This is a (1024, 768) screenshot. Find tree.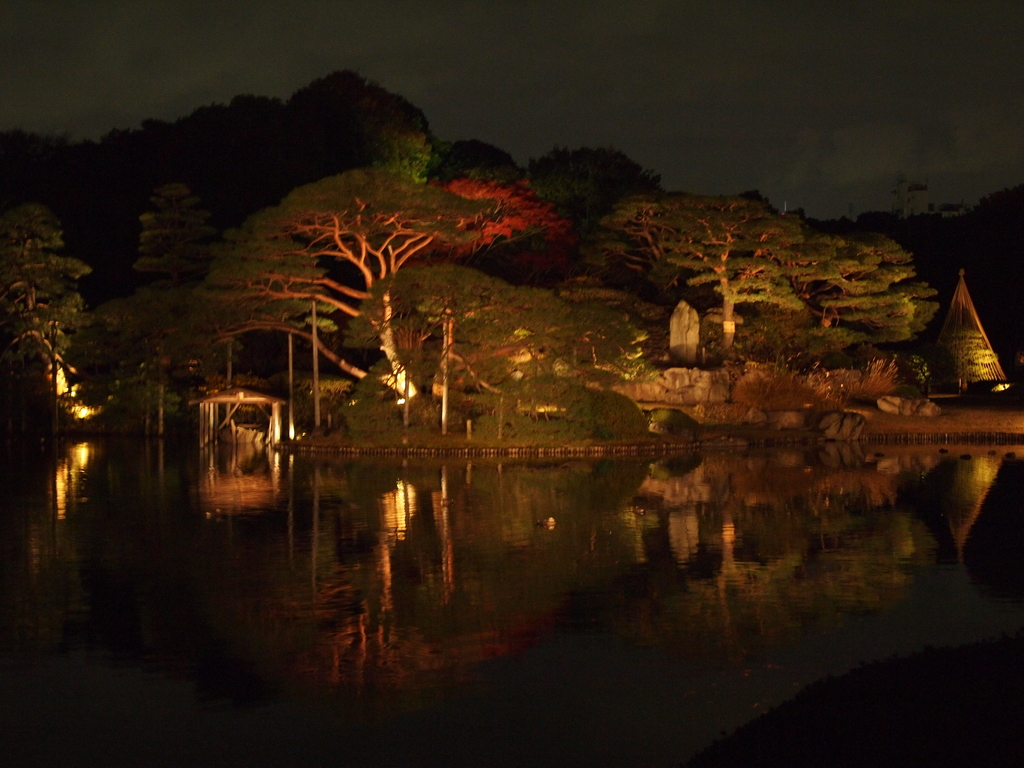
Bounding box: BBox(604, 198, 911, 361).
